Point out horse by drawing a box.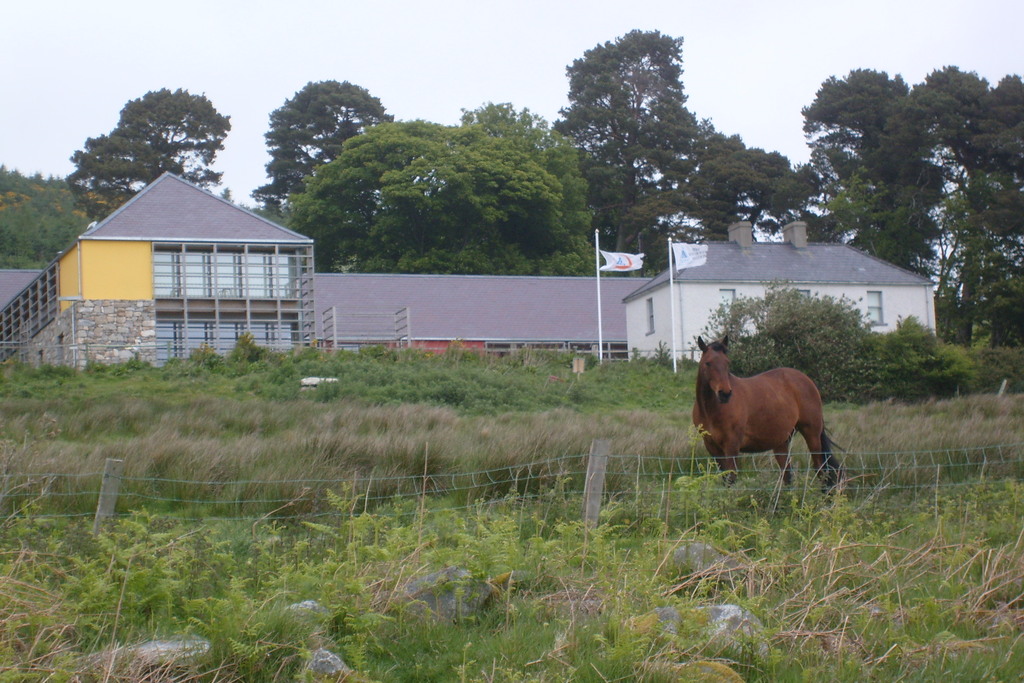
(x1=686, y1=336, x2=852, y2=500).
